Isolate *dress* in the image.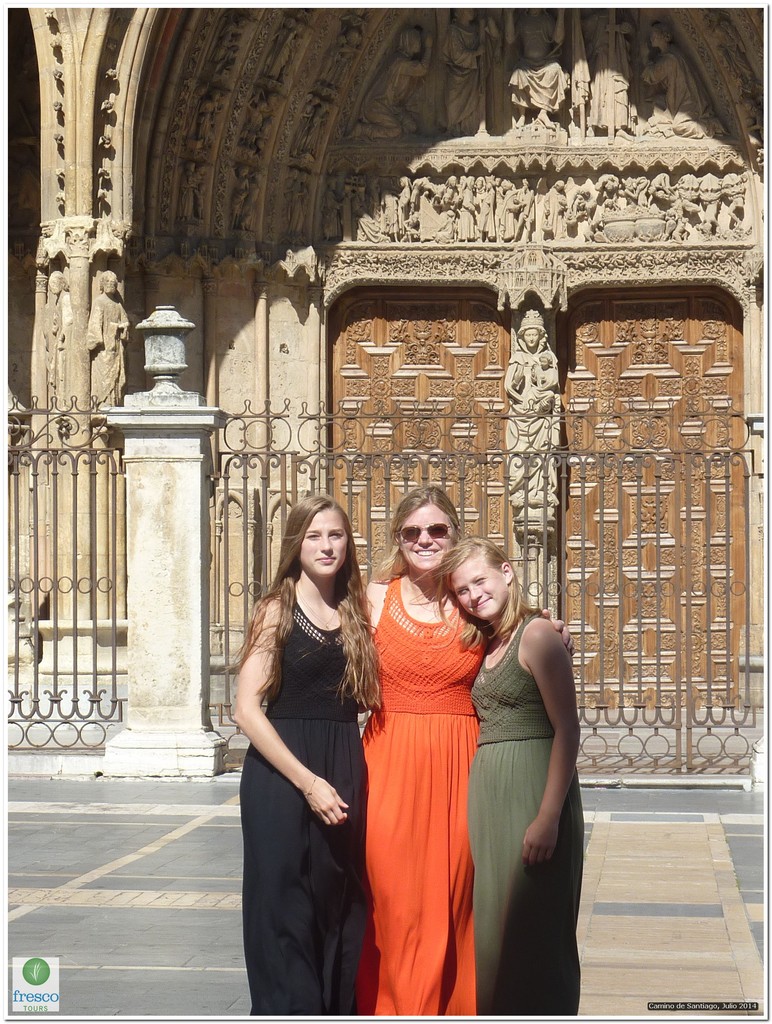
Isolated region: {"left": 462, "top": 619, "right": 588, "bottom": 1020}.
